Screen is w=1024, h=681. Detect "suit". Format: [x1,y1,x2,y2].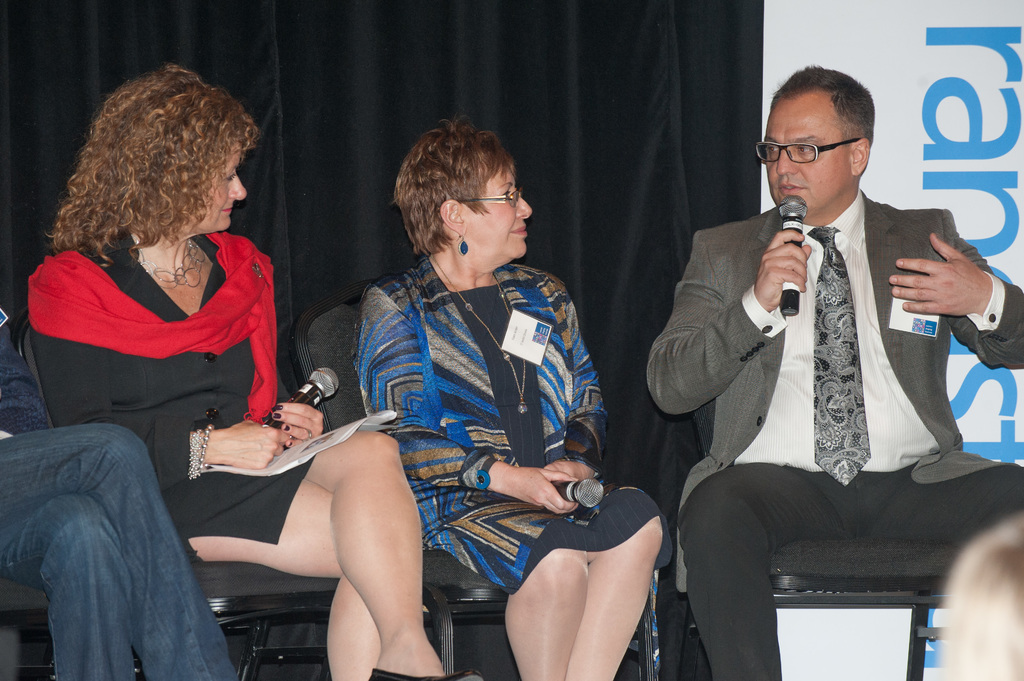
[29,234,317,561].
